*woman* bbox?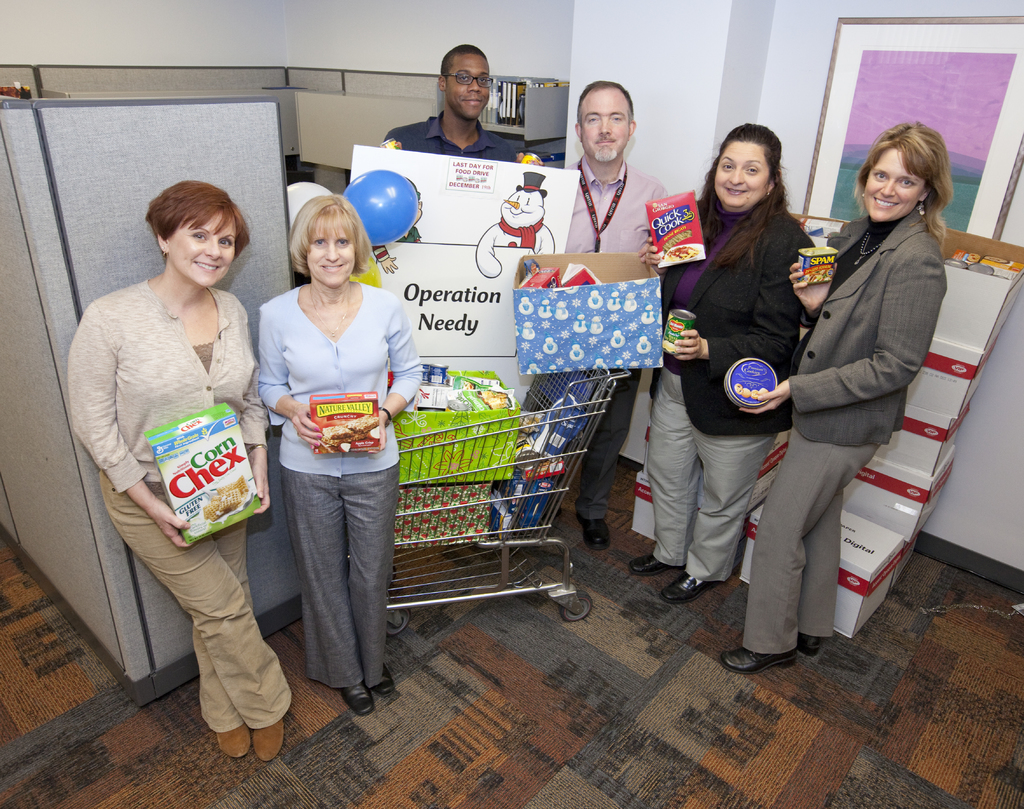
<region>264, 195, 423, 716</region>
